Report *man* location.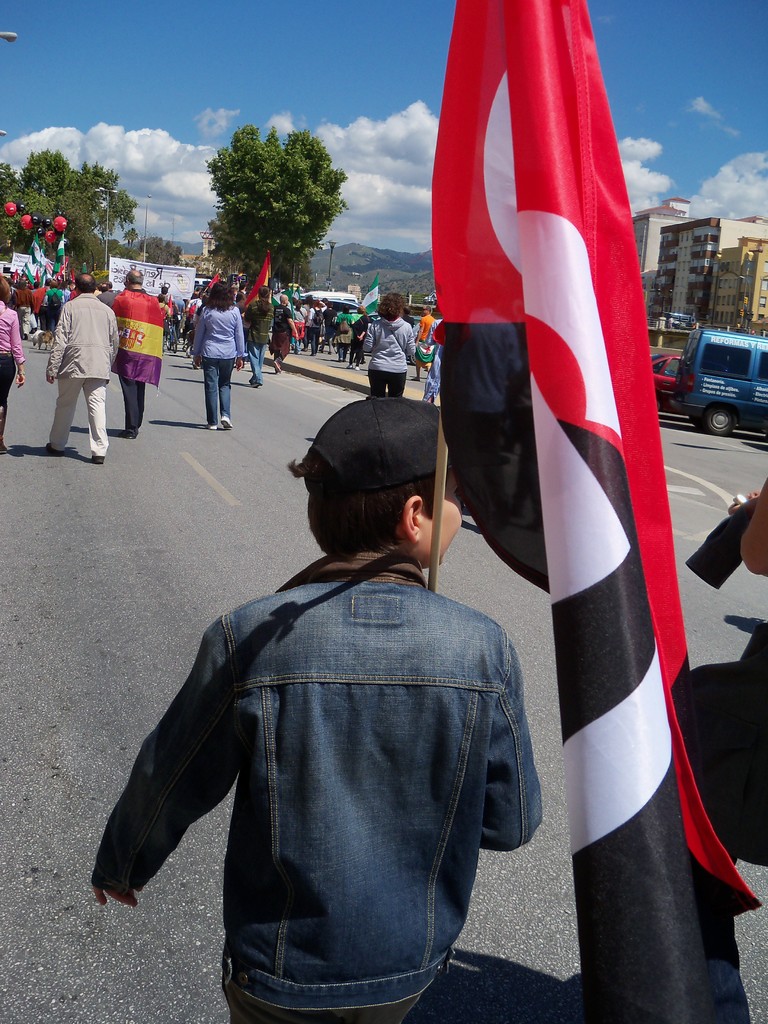
Report: left=102, top=369, right=567, bottom=1009.
